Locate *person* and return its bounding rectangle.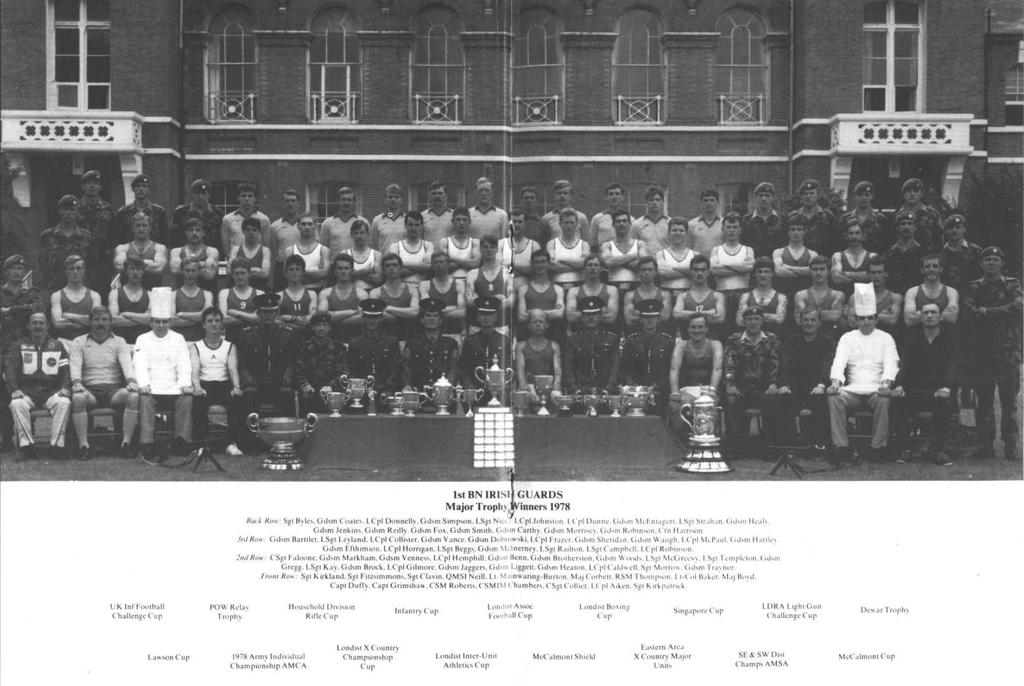
BBox(468, 173, 508, 244).
